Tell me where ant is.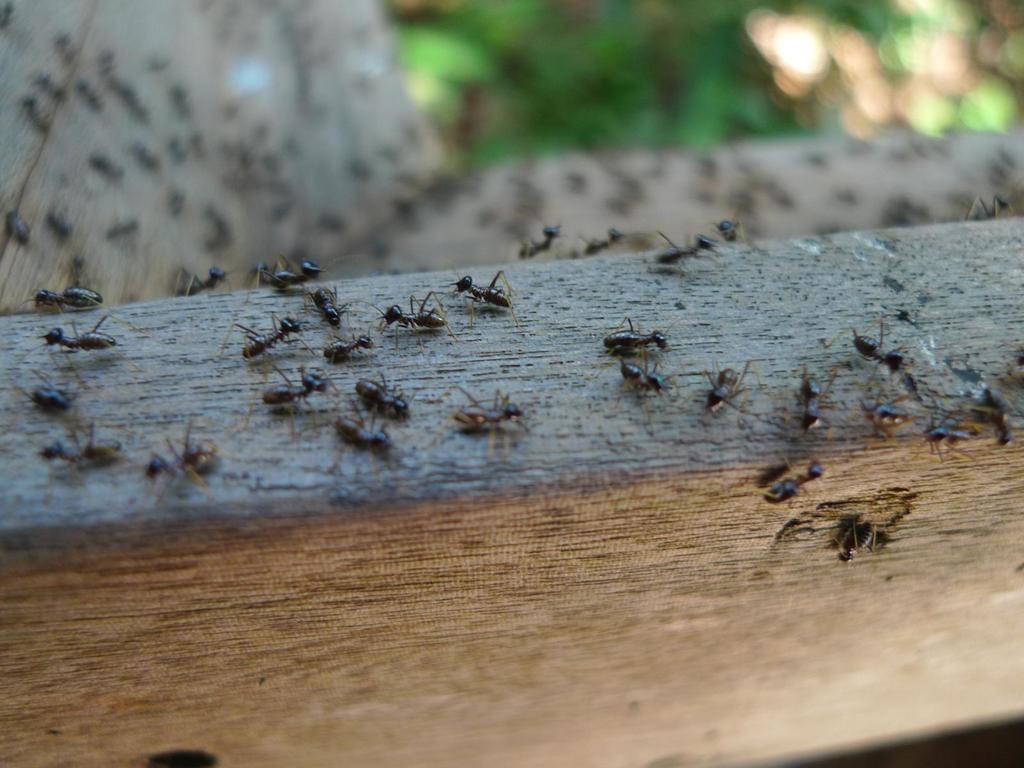
ant is at (747, 450, 834, 512).
